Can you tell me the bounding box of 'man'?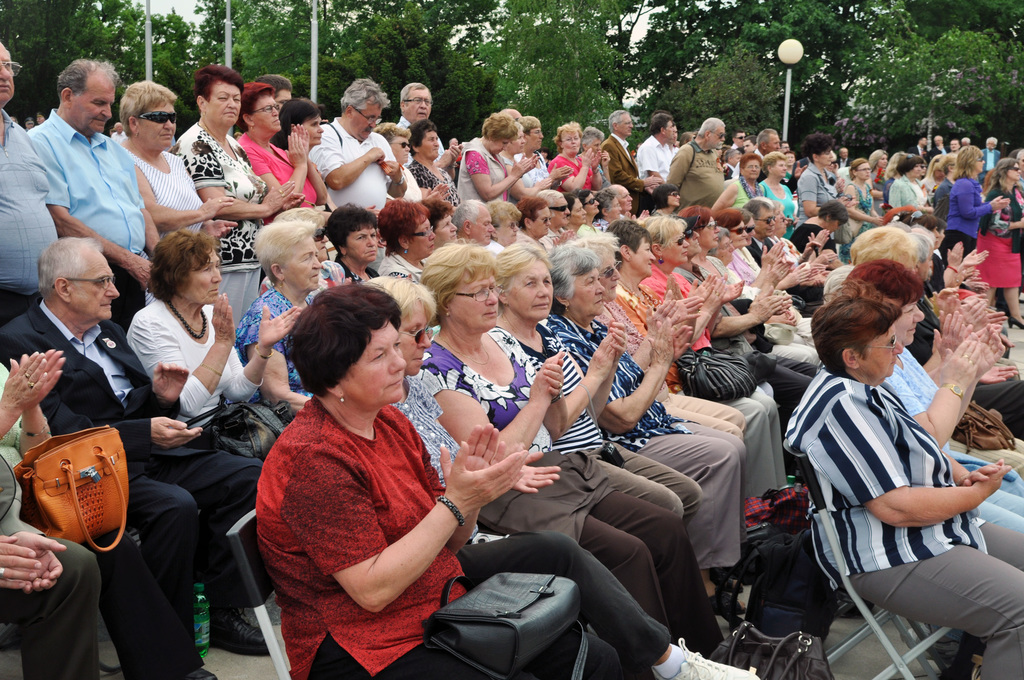
locate(751, 124, 790, 160).
